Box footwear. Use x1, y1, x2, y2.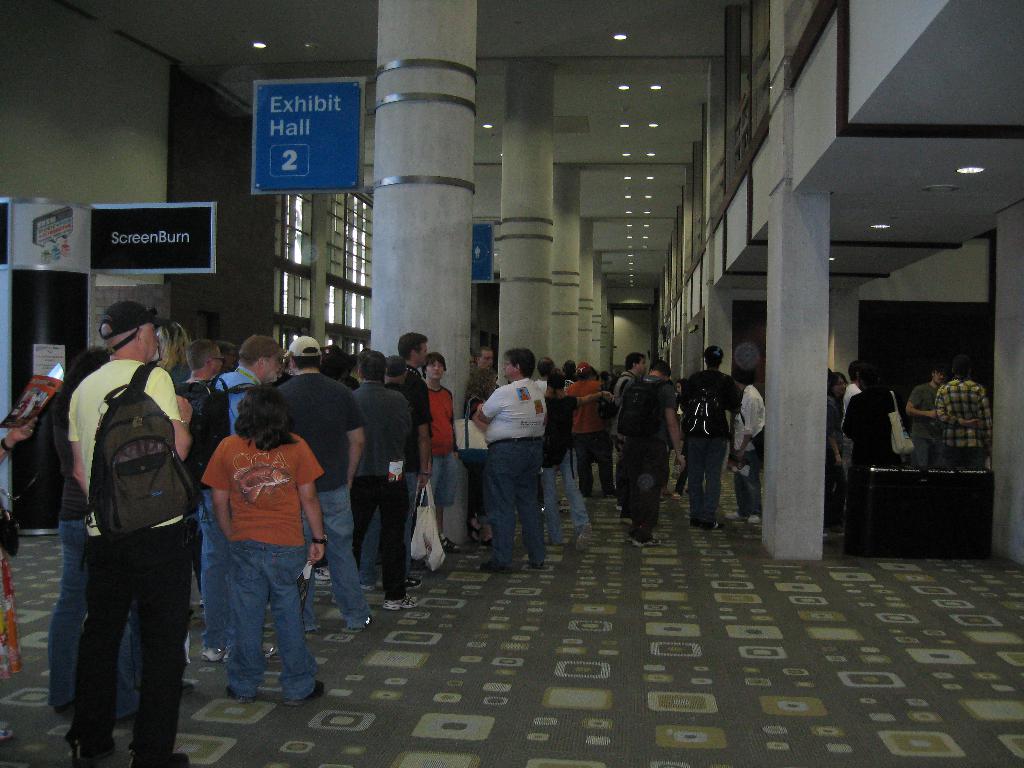
660, 493, 665, 504.
